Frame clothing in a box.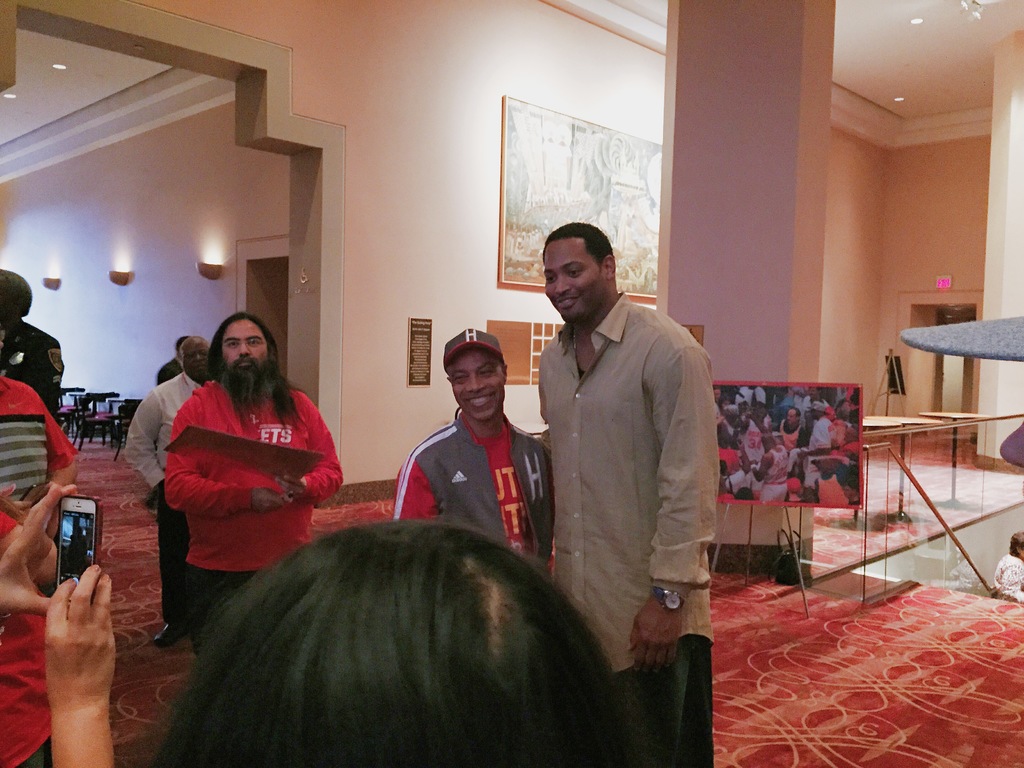
bbox(390, 415, 552, 581).
